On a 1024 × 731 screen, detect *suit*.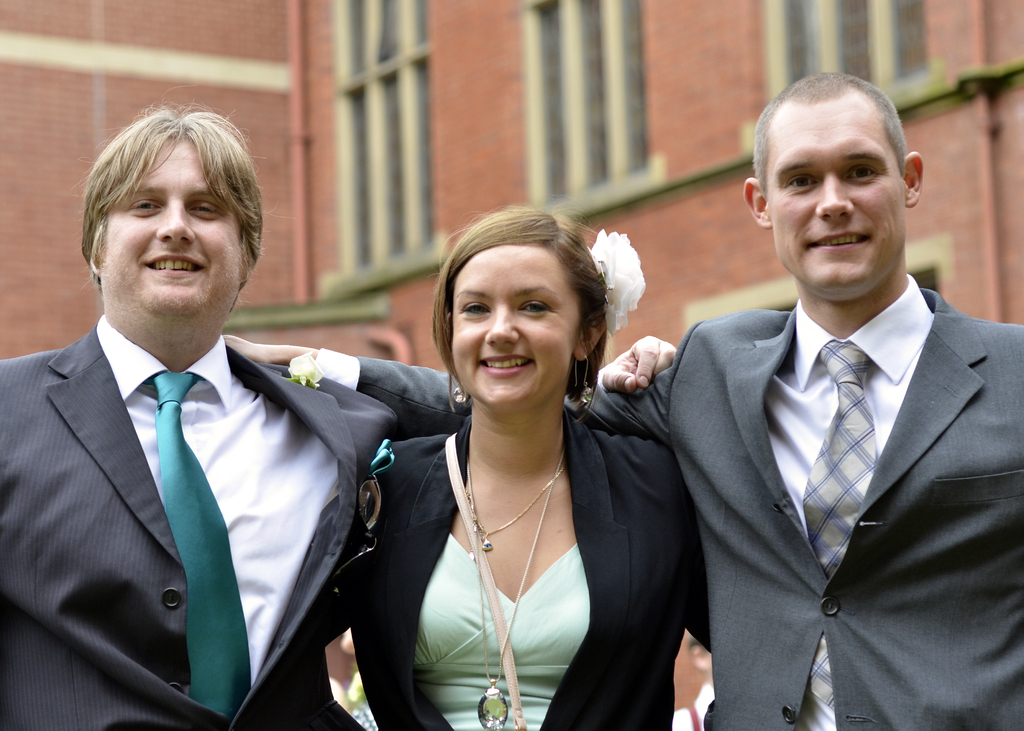
315:273:1023:730.
